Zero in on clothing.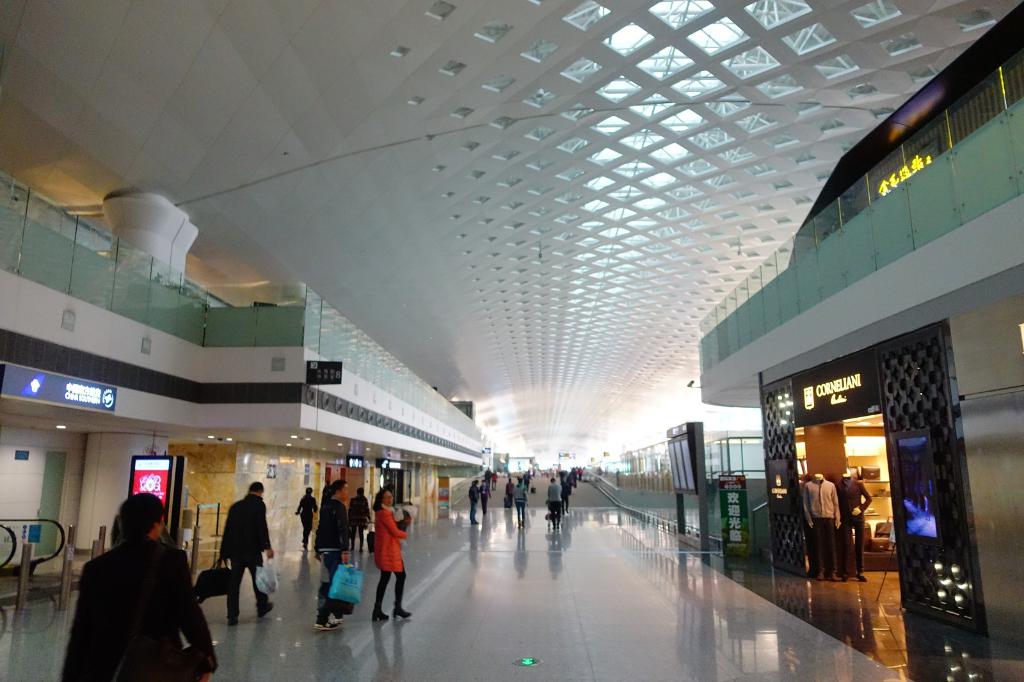
Zeroed in: <box>349,491,371,549</box>.
